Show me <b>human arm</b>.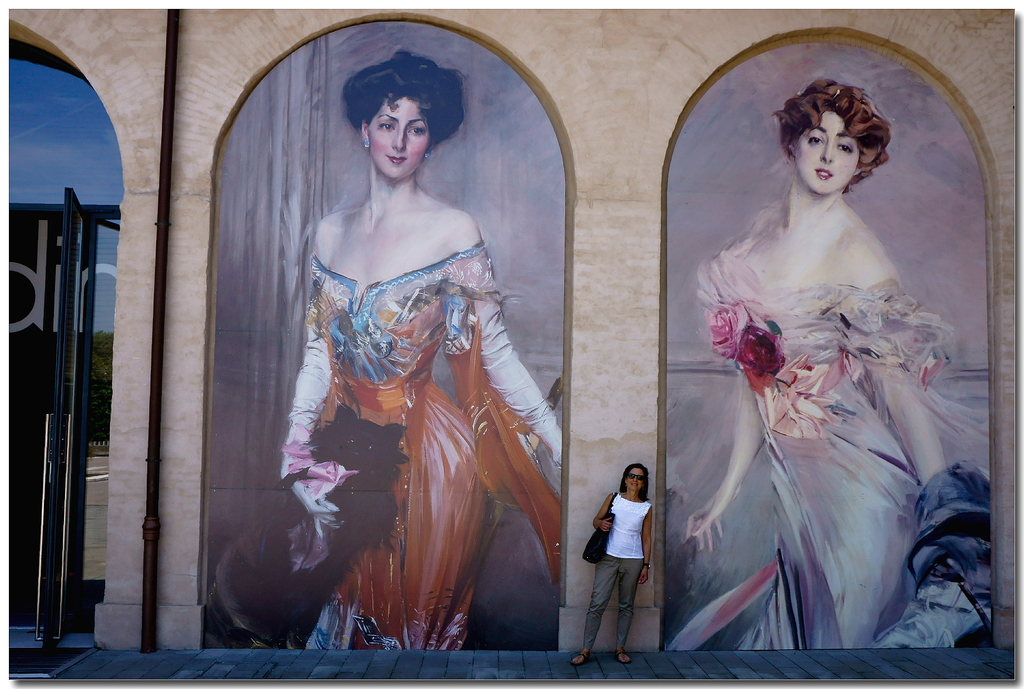
<b>human arm</b> is here: <bbox>856, 279, 961, 521</bbox>.
